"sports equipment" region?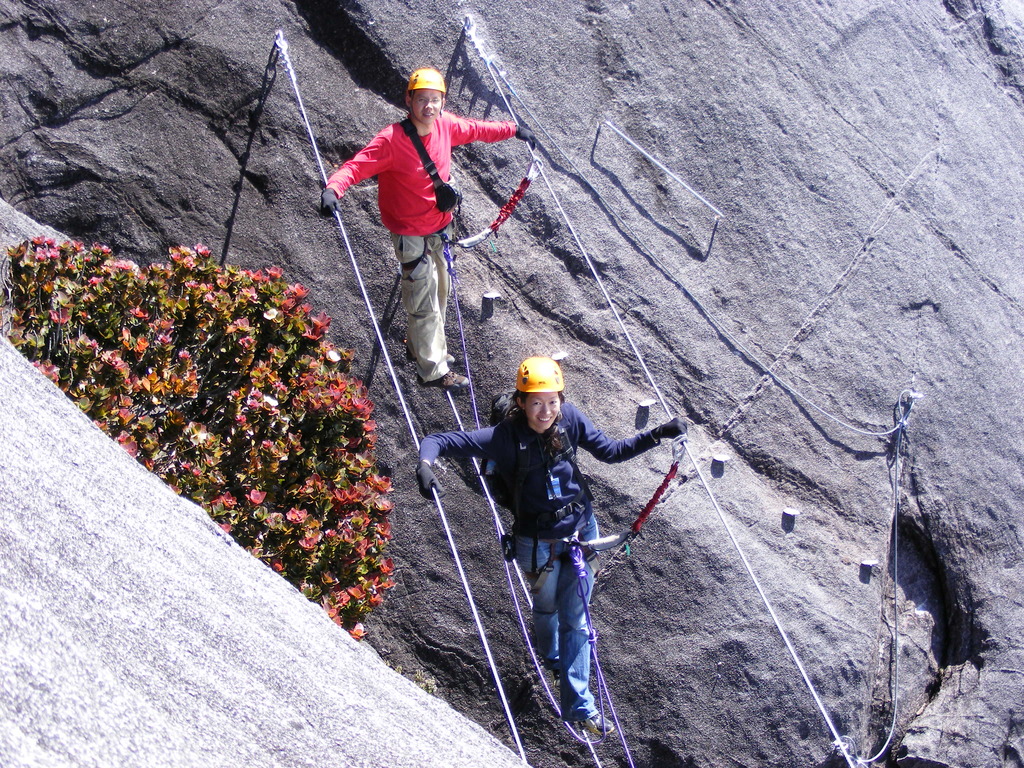
<bbox>513, 360, 565, 392</bbox>
